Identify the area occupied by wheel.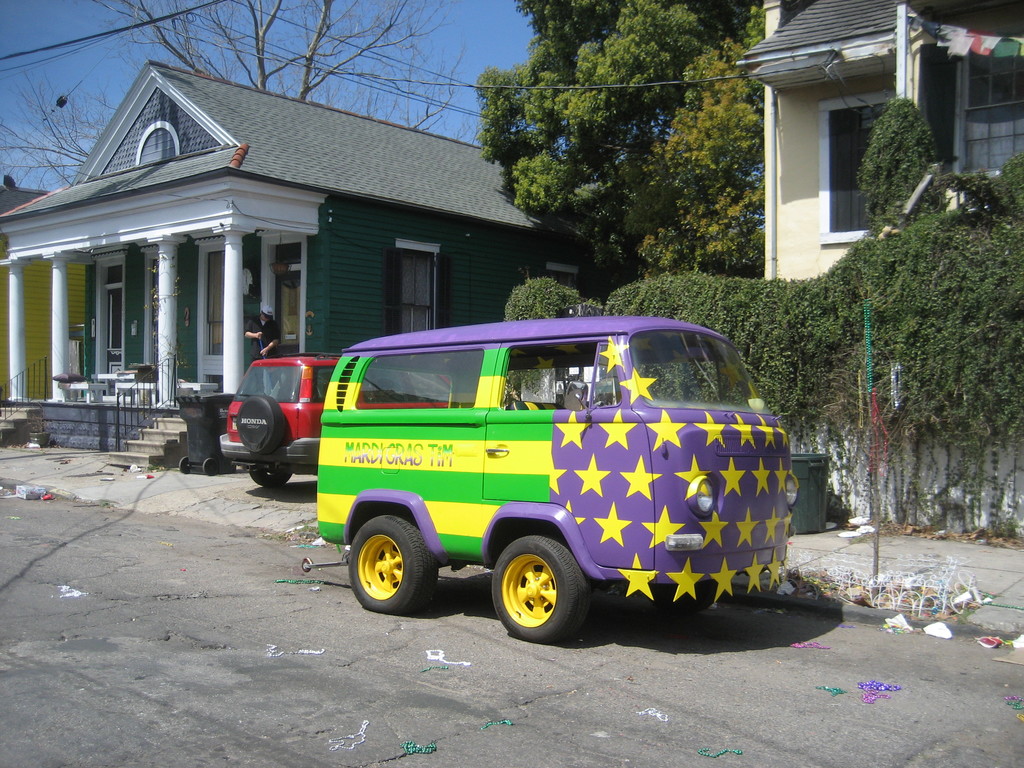
Area: detection(347, 515, 438, 620).
